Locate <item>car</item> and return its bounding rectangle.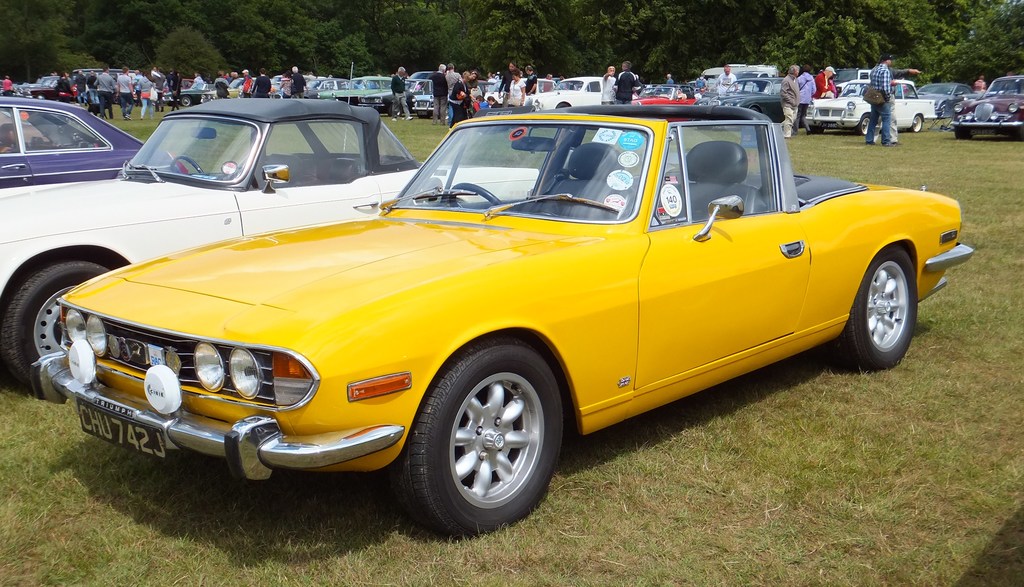
(1, 98, 189, 190).
